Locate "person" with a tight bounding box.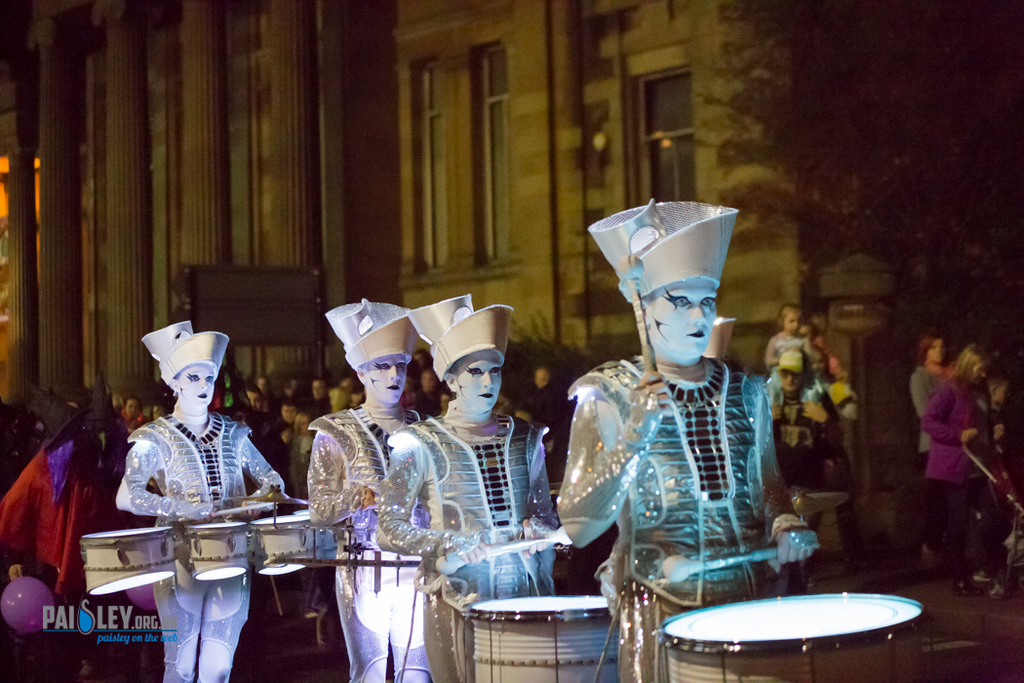
[x1=549, y1=272, x2=834, y2=682].
